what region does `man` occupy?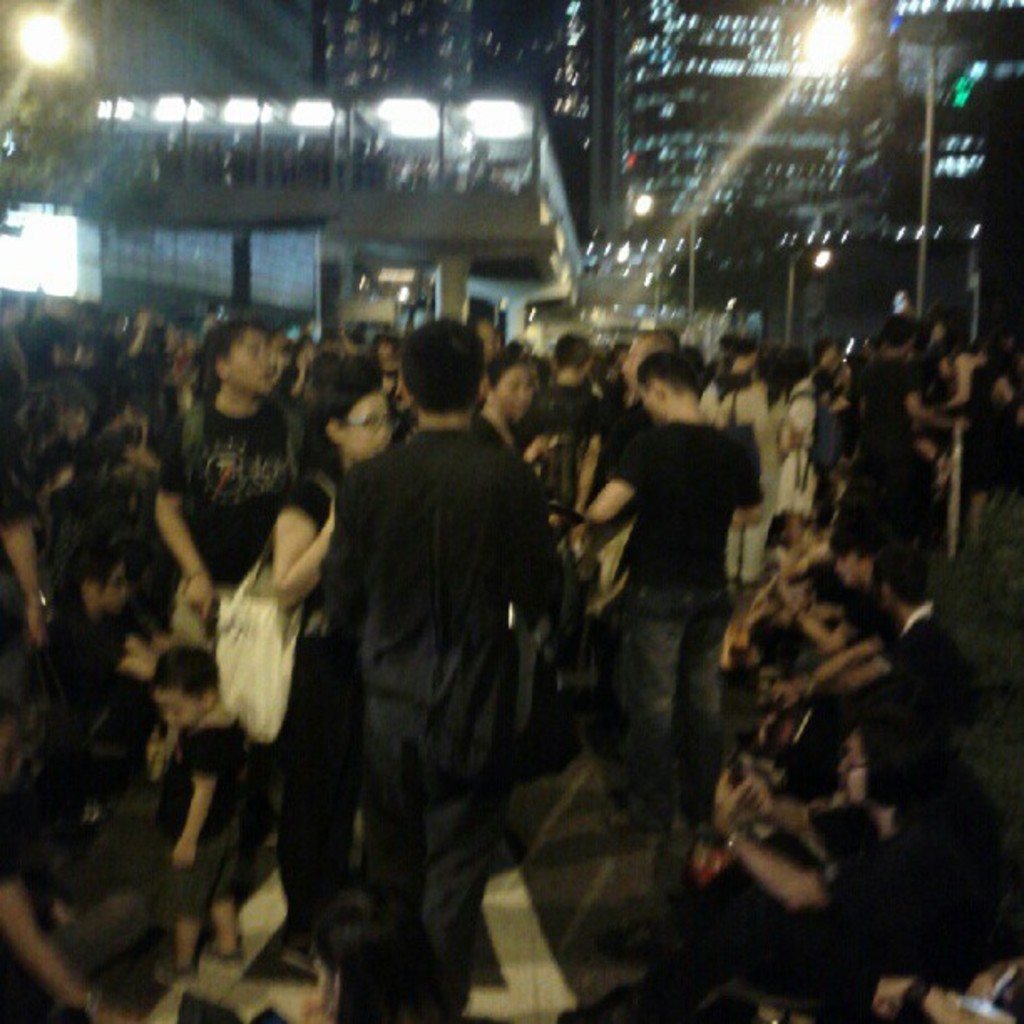
locate(316, 315, 564, 1022).
